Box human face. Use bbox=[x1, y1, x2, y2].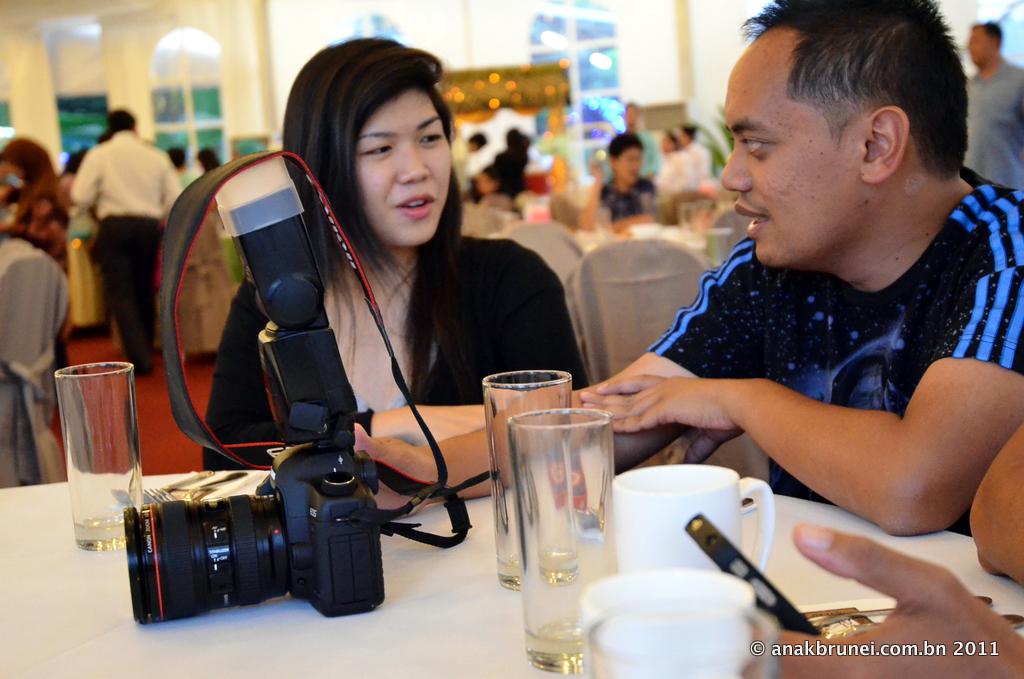
bbox=[967, 23, 993, 67].
